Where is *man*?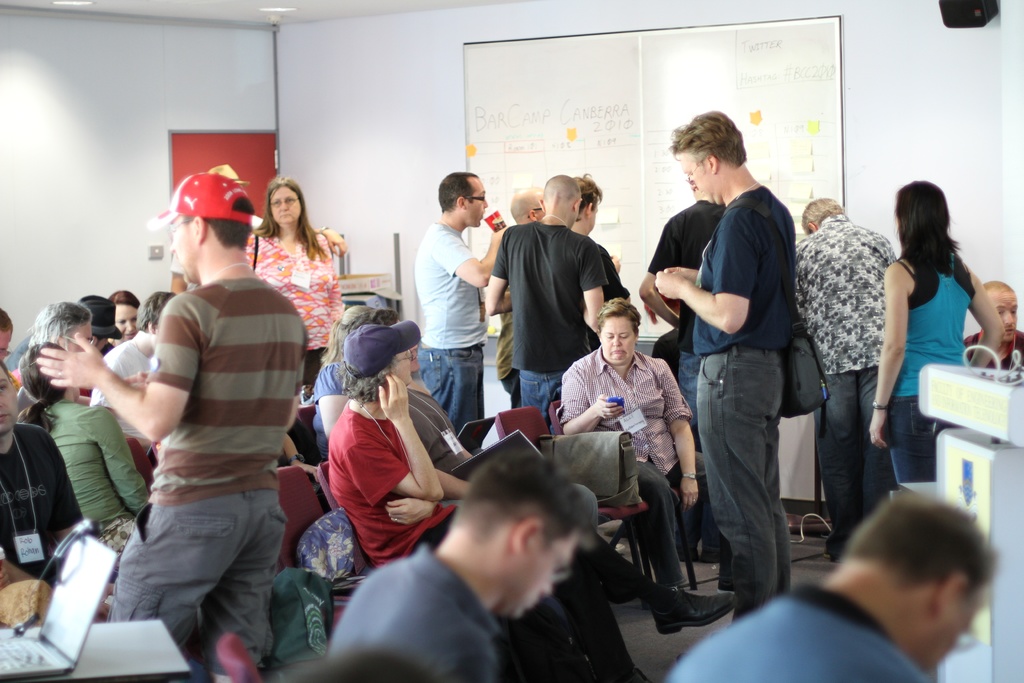
left=480, top=173, right=611, bottom=433.
